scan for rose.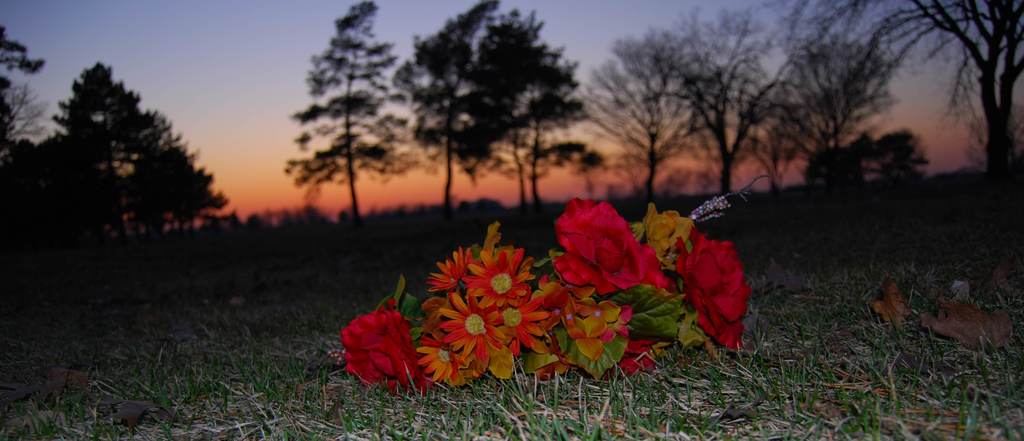
Scan result: [341,295,425,397].
